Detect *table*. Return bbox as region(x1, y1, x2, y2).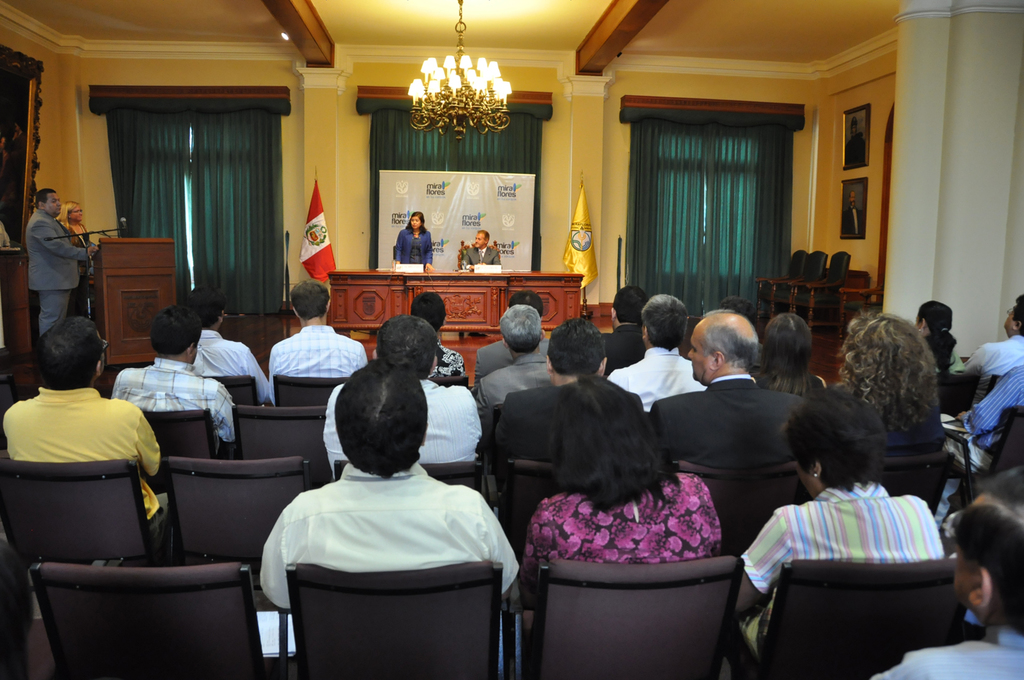
region(95, 236, 173, 380).
